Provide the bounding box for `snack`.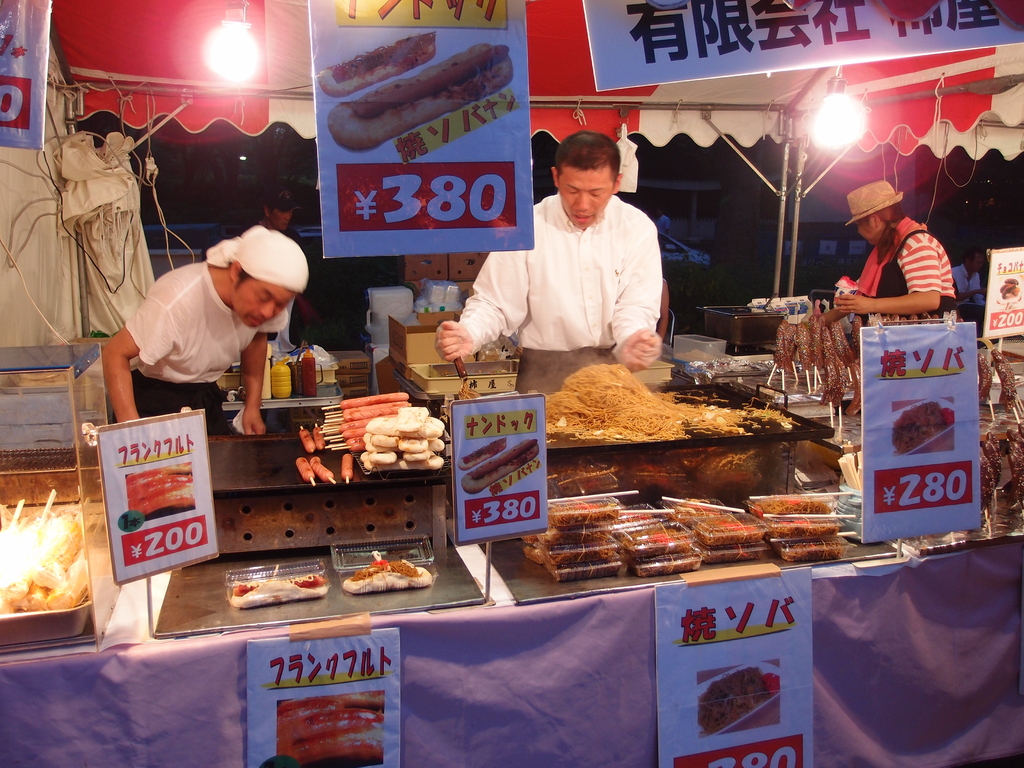
bbox=[311, 457, 333, 481].
